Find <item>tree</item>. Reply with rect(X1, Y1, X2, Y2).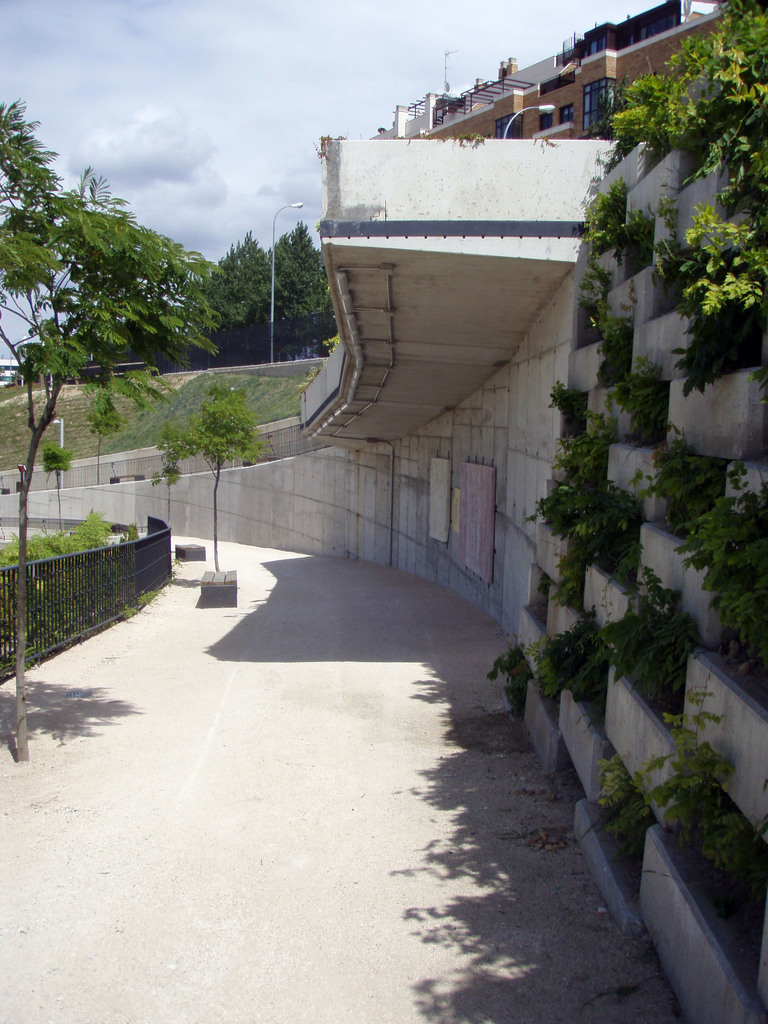
rect(191, 376, 271, 576).
